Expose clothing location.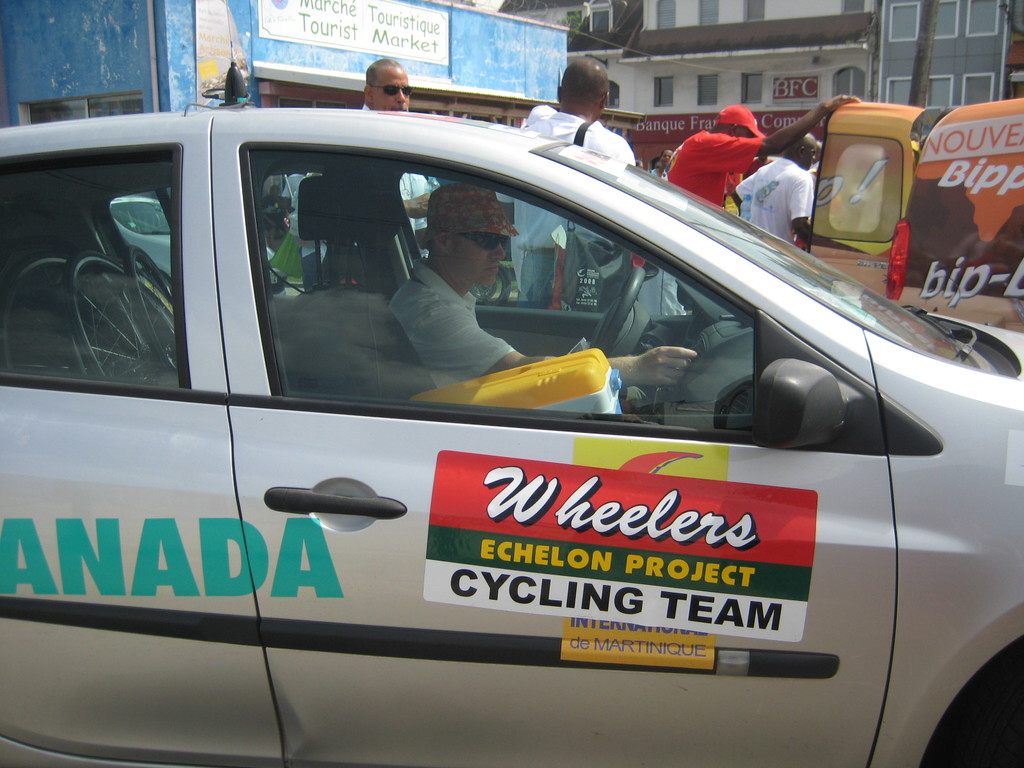
Exposed at [left=482, top=102, right=633, bottom=276].
